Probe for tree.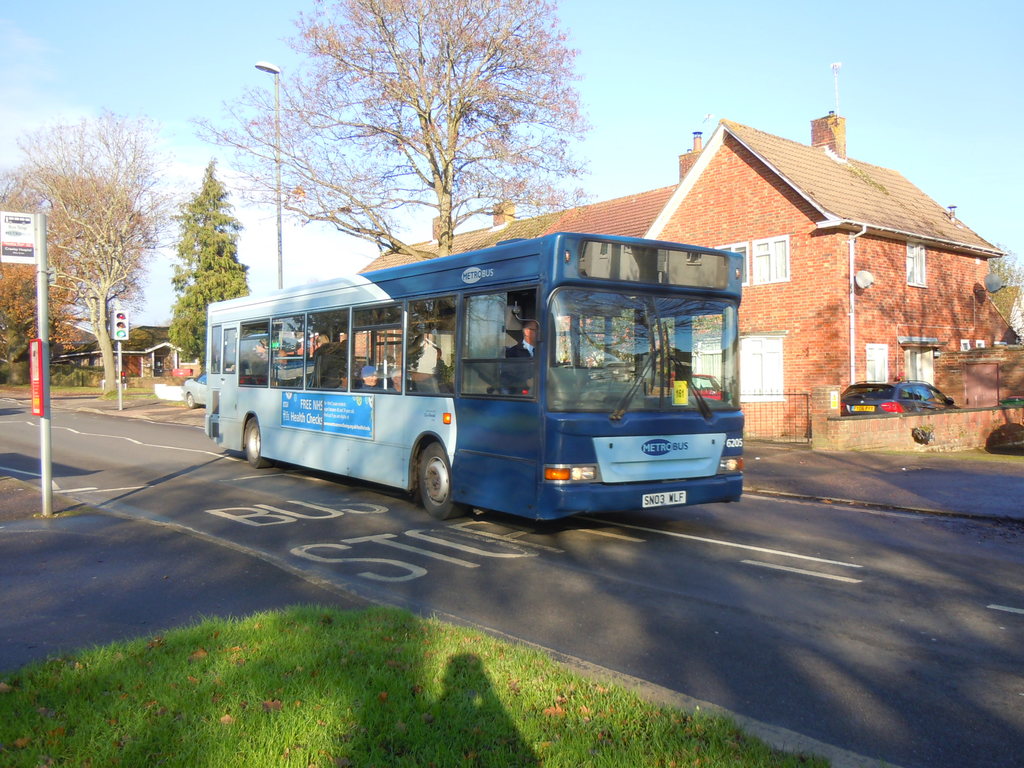
Probe result: bbox=(29, 106, 173, 389).
